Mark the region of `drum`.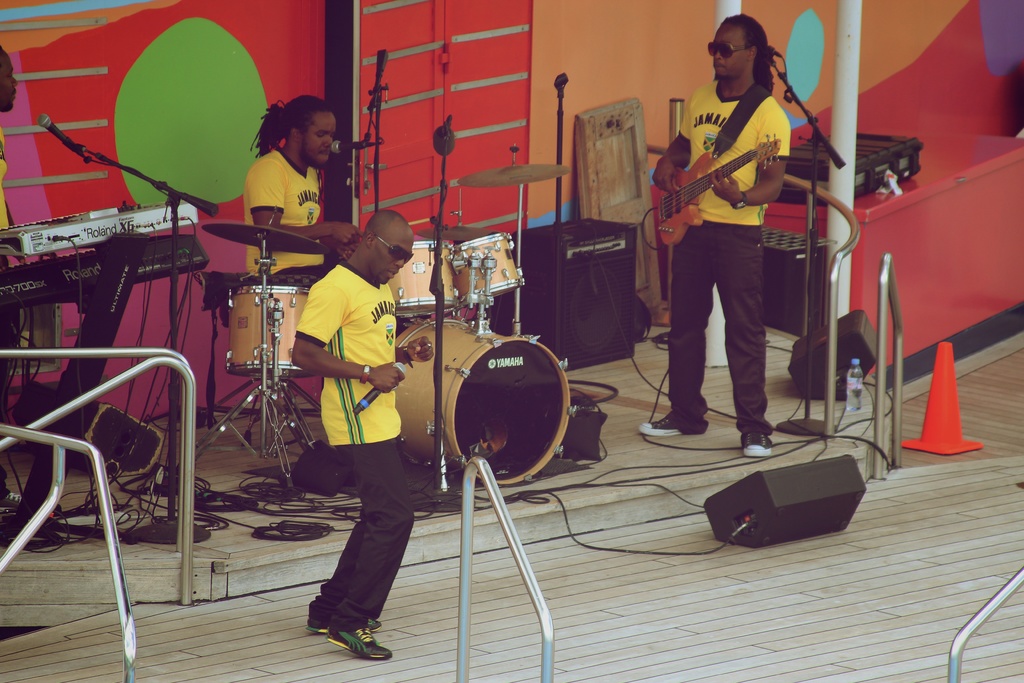
Region: locate(395, 316, 575, 486).
